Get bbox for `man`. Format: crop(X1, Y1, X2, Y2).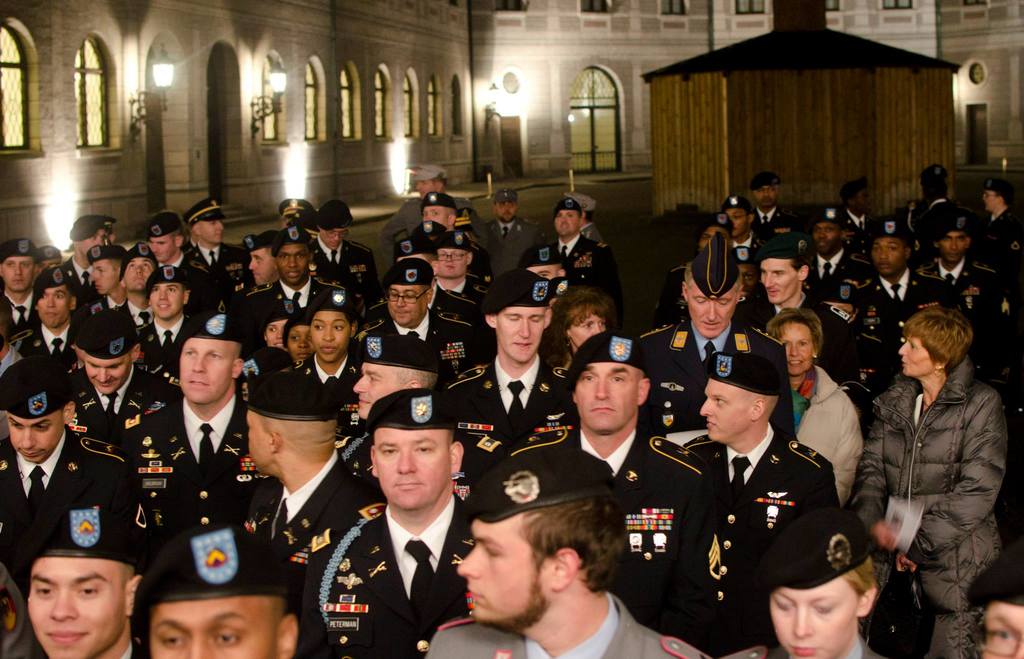
crop(140, 215, 216, 299).
